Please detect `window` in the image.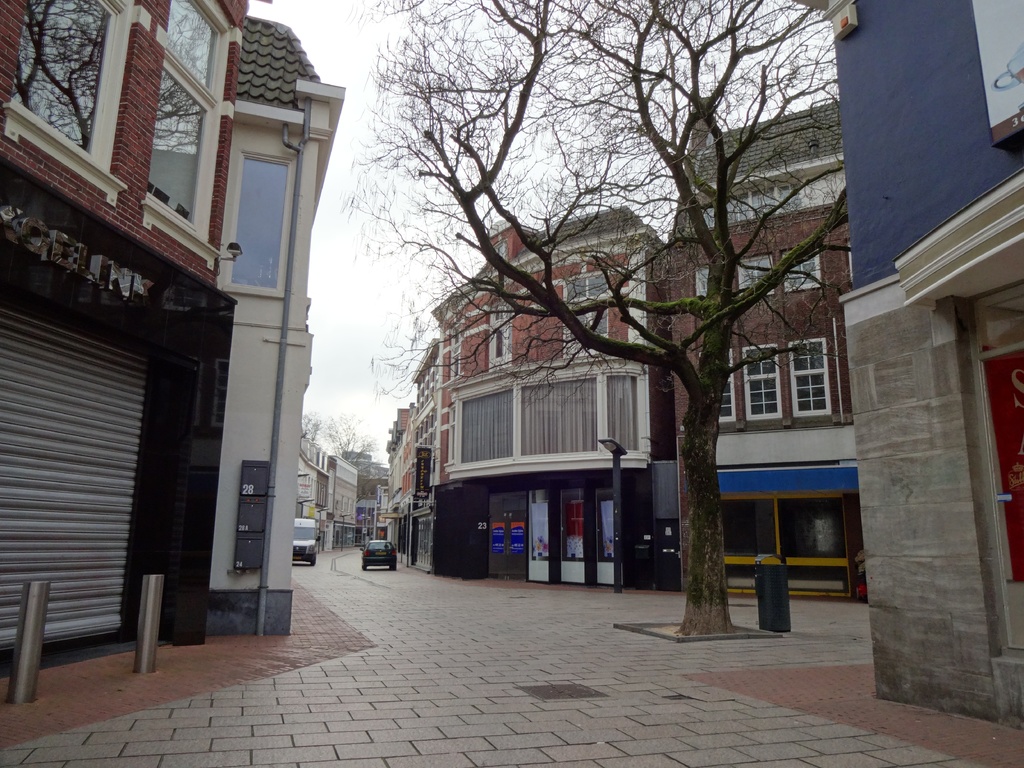
(left=141, top=0, right=235, bottom=269).
